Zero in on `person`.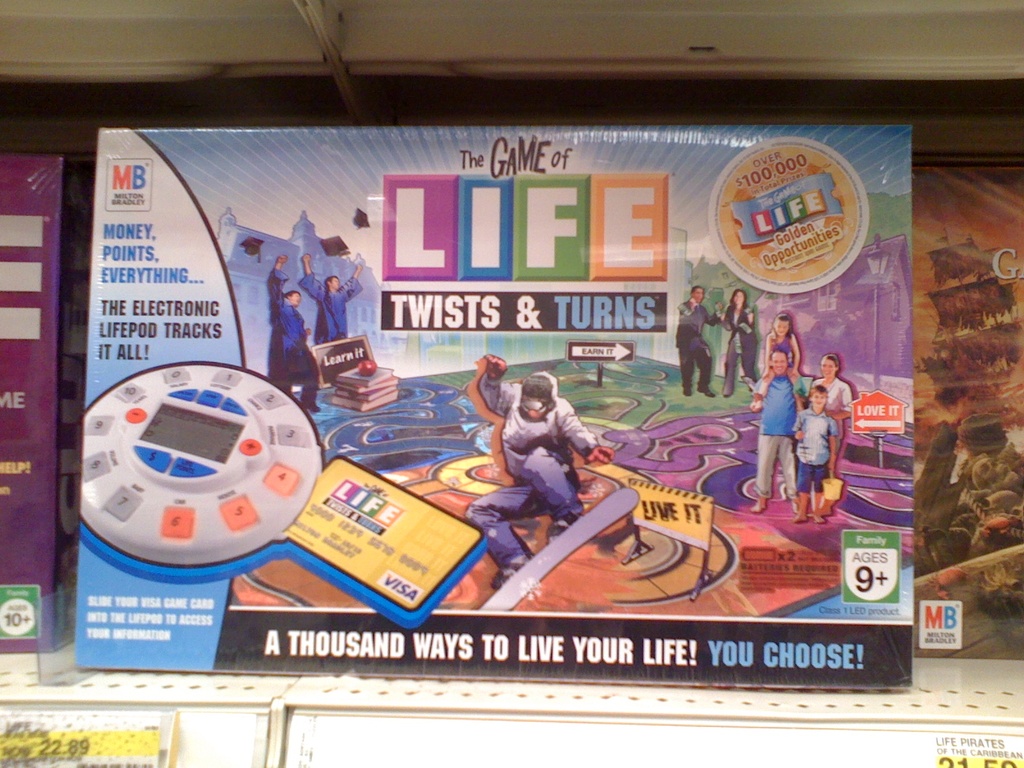
Zeroed in: 462/359/611/588.
